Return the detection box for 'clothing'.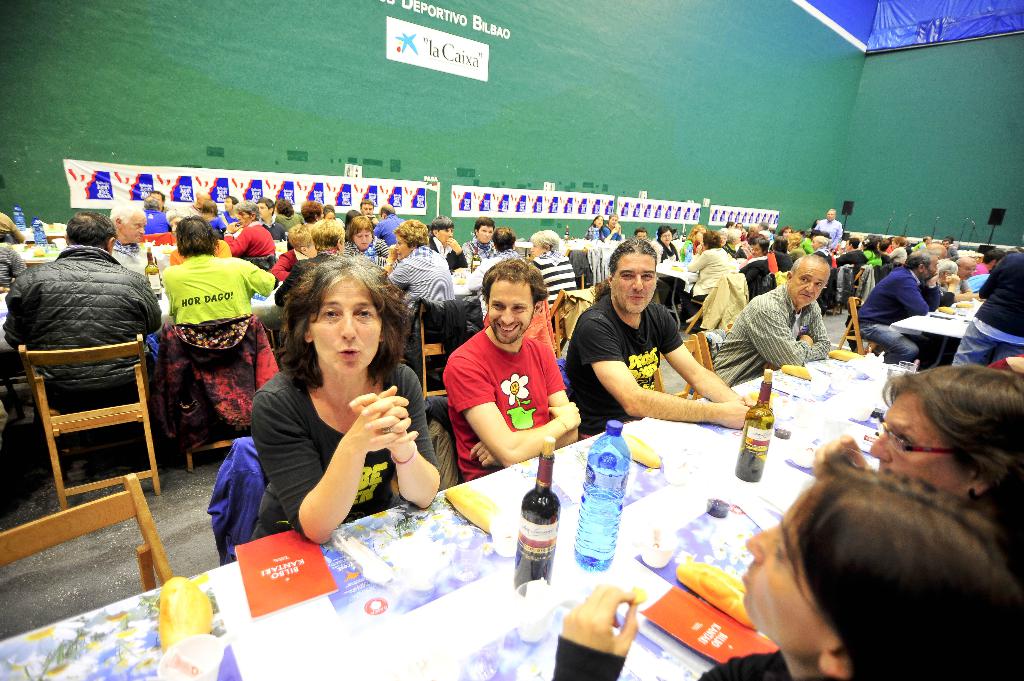
[x1=807, y1=217, x2=842, y2=246].
